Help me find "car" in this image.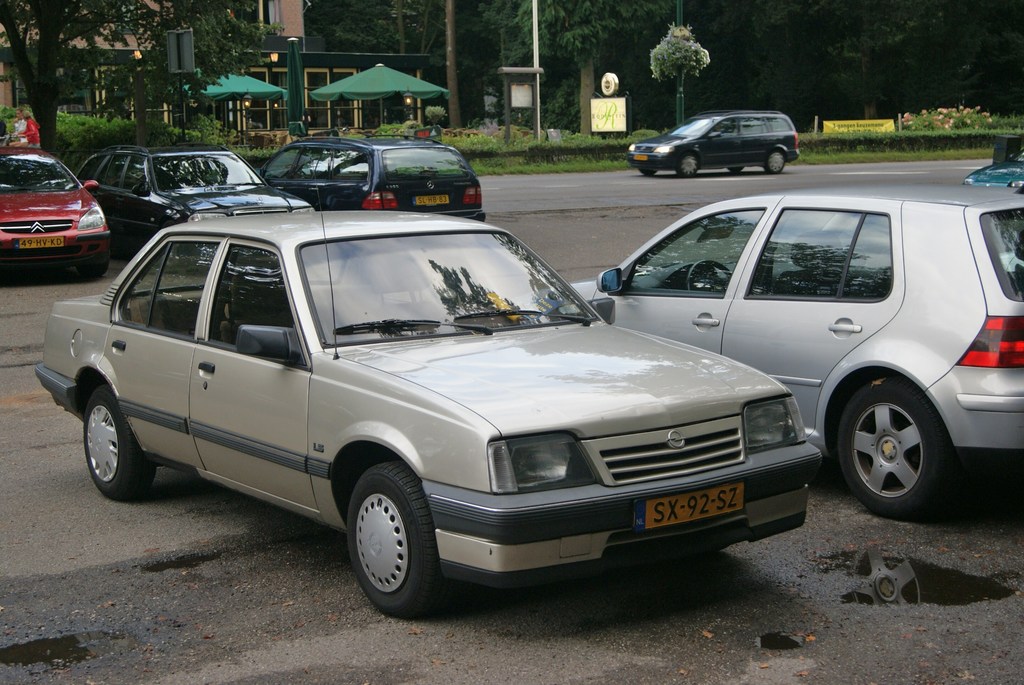
Found it: [261, 139, 486, 217].
